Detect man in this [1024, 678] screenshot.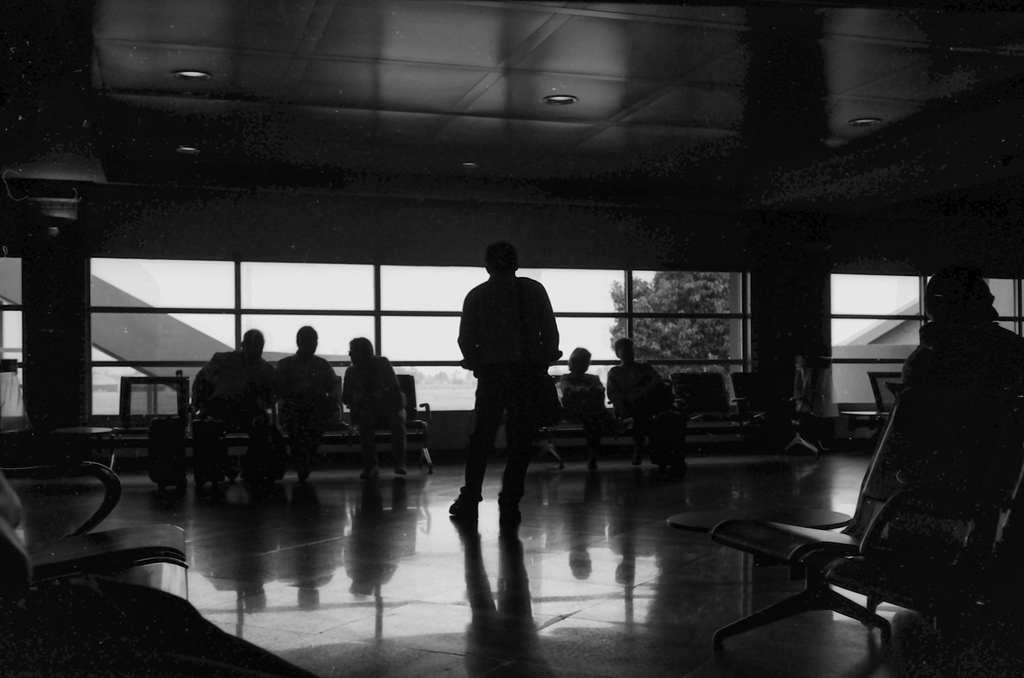
Detection: detection(272, 319, 338, 472).
